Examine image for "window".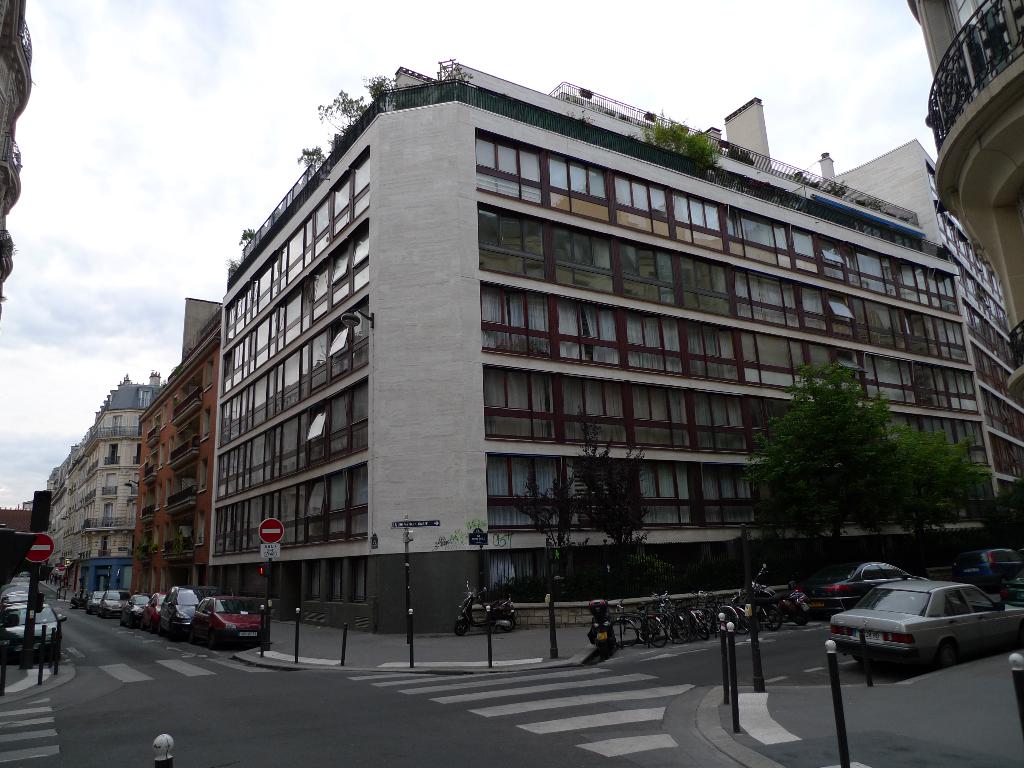
Examination result: box(280, 351, 300, 412).
